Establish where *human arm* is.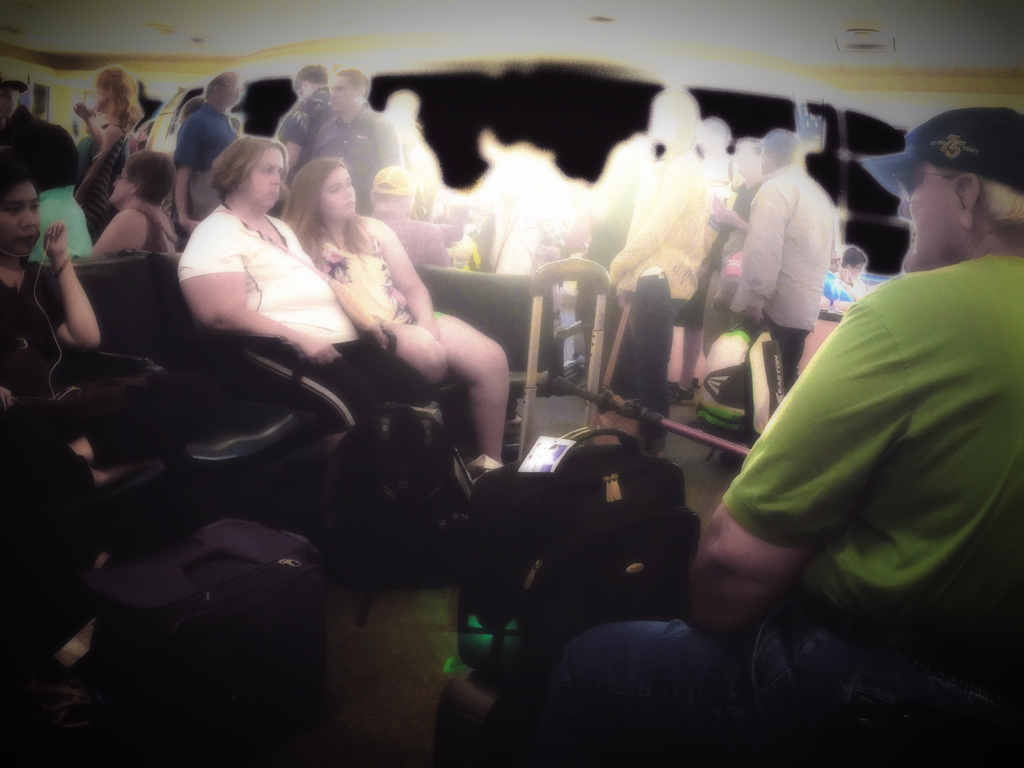
Established at rect(262, 95, 323, 188).
